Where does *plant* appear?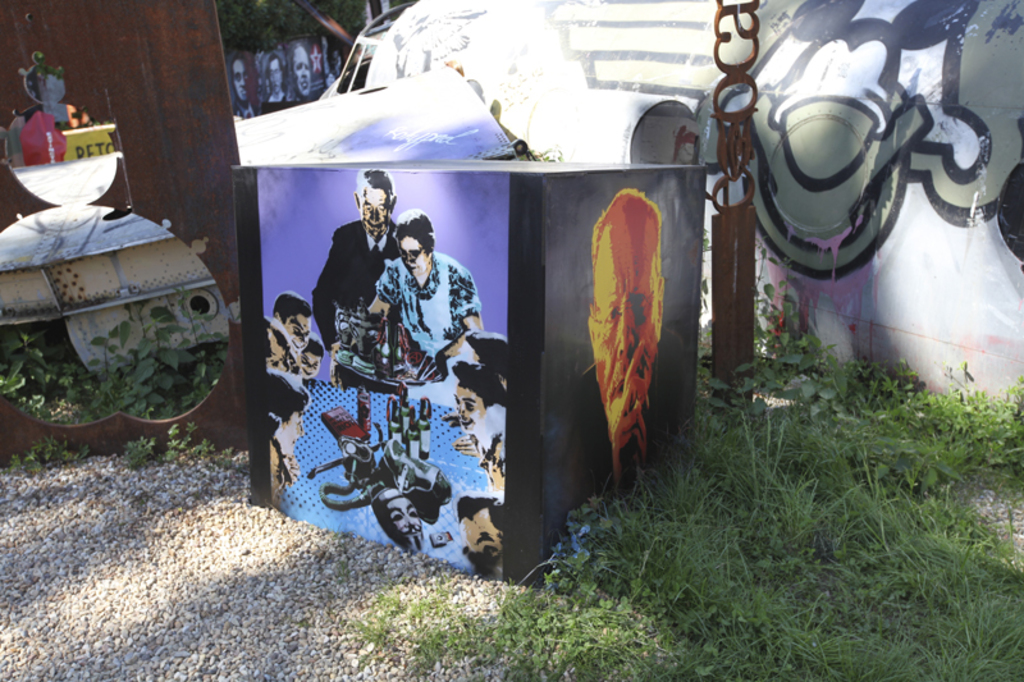
Appears at Rect(159, 422, 210, 461).
